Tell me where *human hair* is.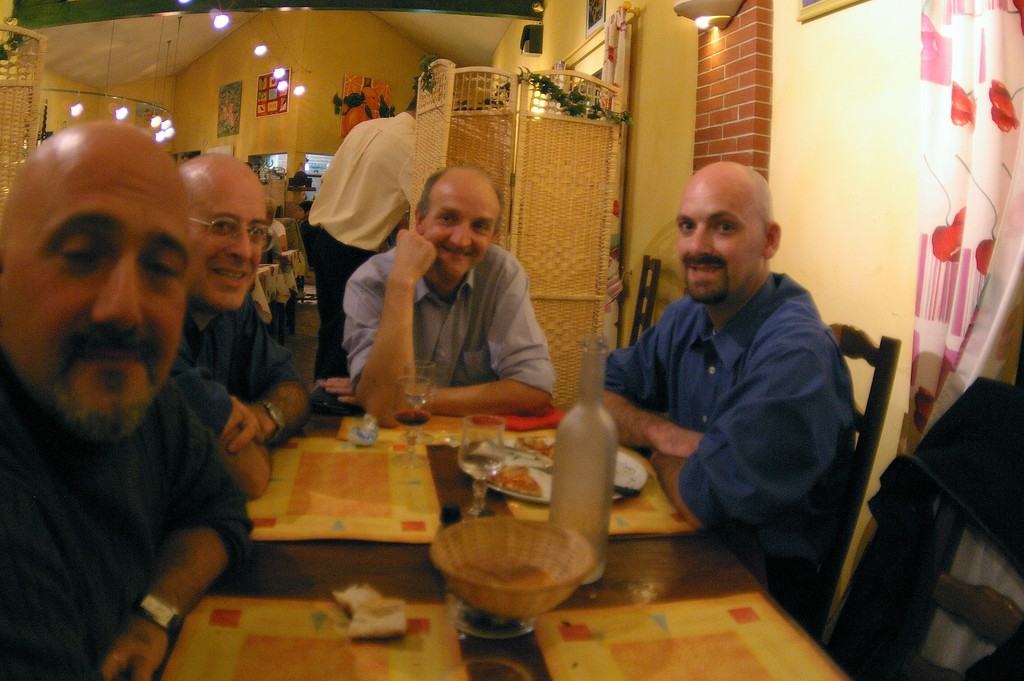
*human hair* is at x1=418, y1=172, x2=444, y2=219.
